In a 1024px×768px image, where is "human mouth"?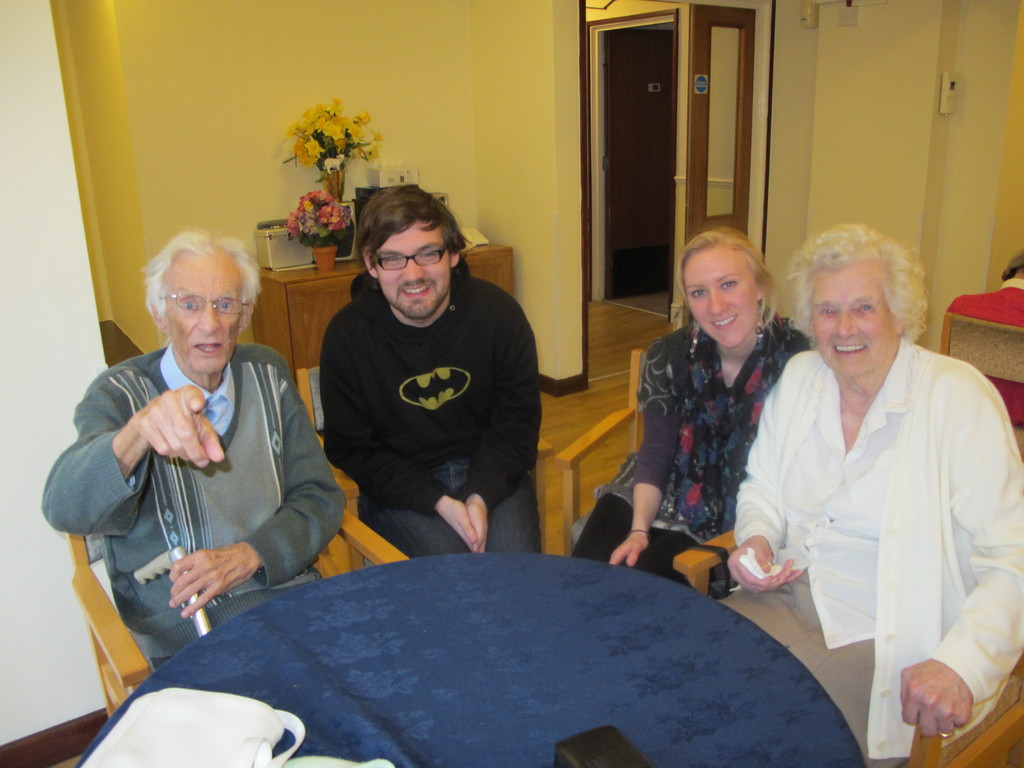
locate(399, 278, 433, 301).
